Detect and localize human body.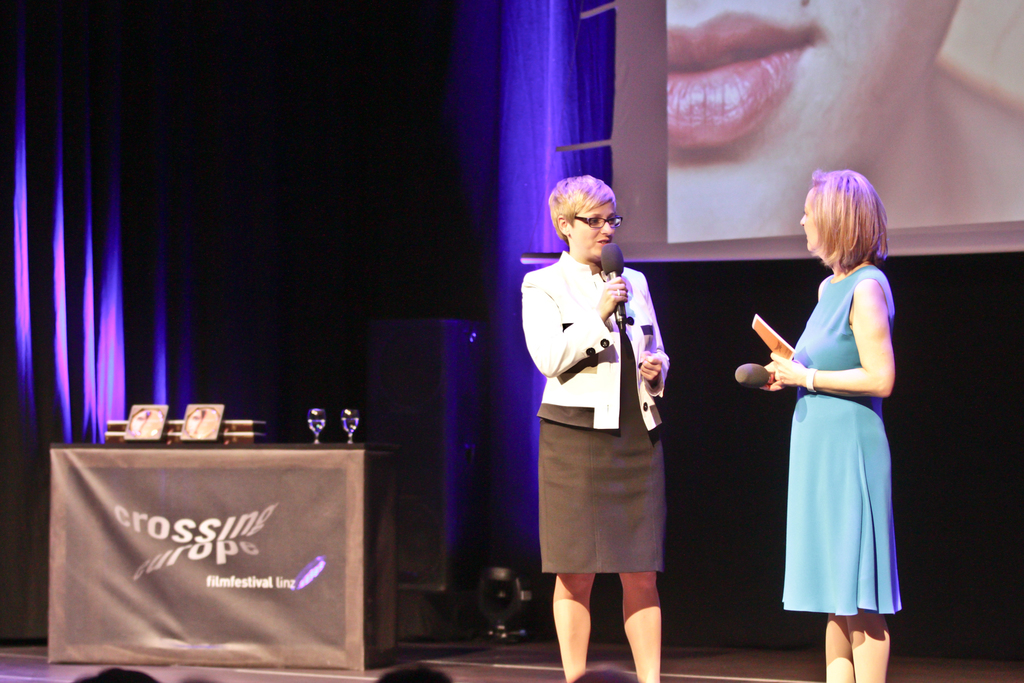
Localized at bbox=[758, 174, 905, 682].
